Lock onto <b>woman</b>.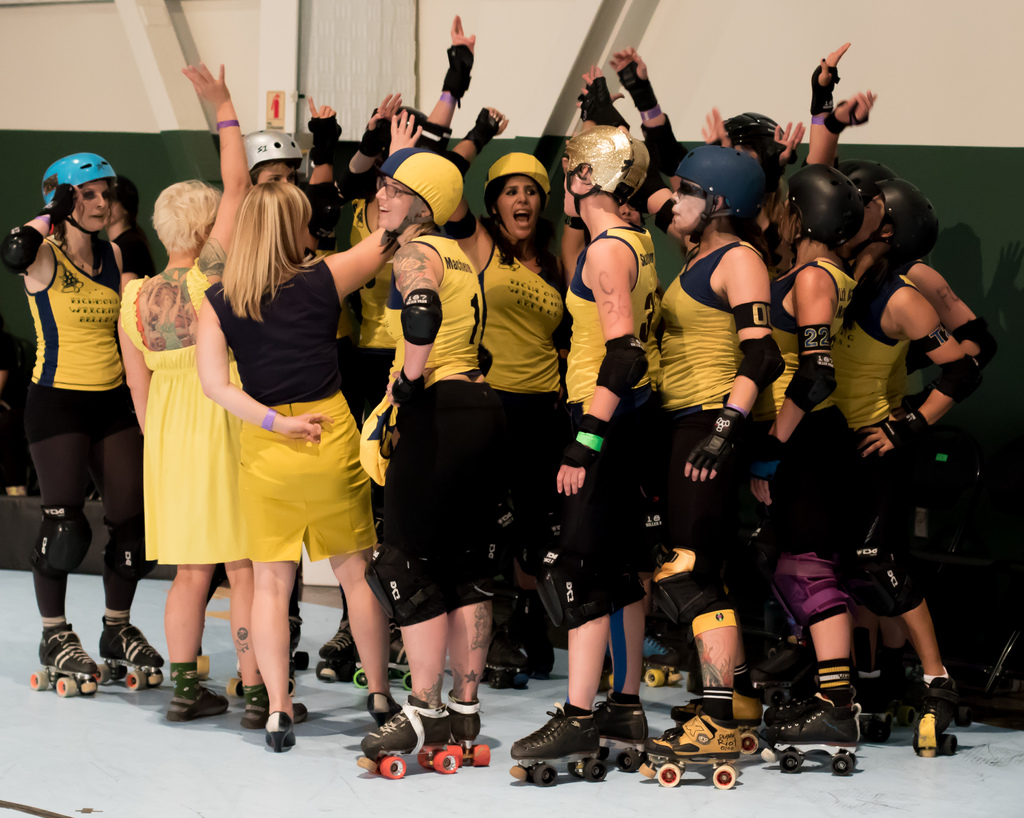
Locked: 818/181/968/751.
